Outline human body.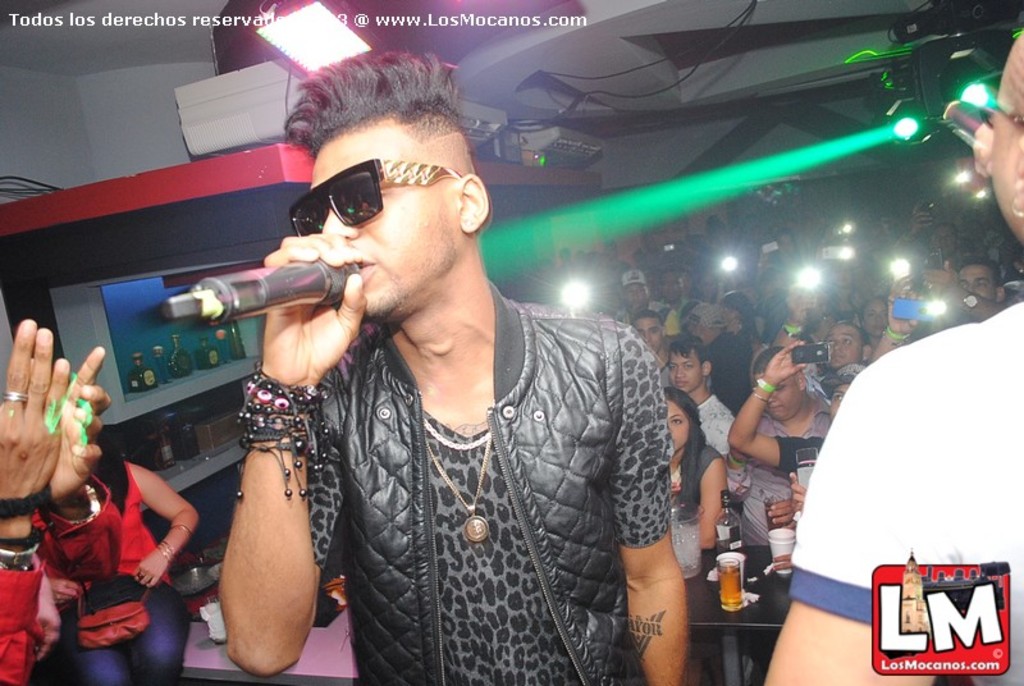
Outline: box=[111, 113, 841, 680].
